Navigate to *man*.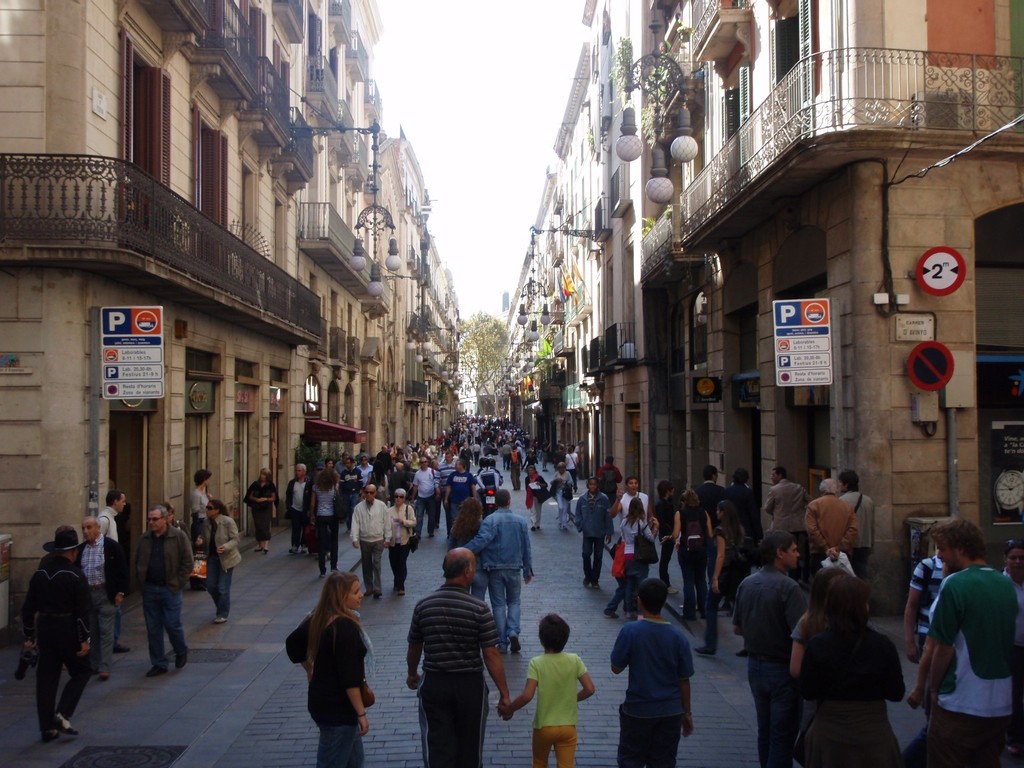
Navigation target: <box>803,481,859,569</box>.
